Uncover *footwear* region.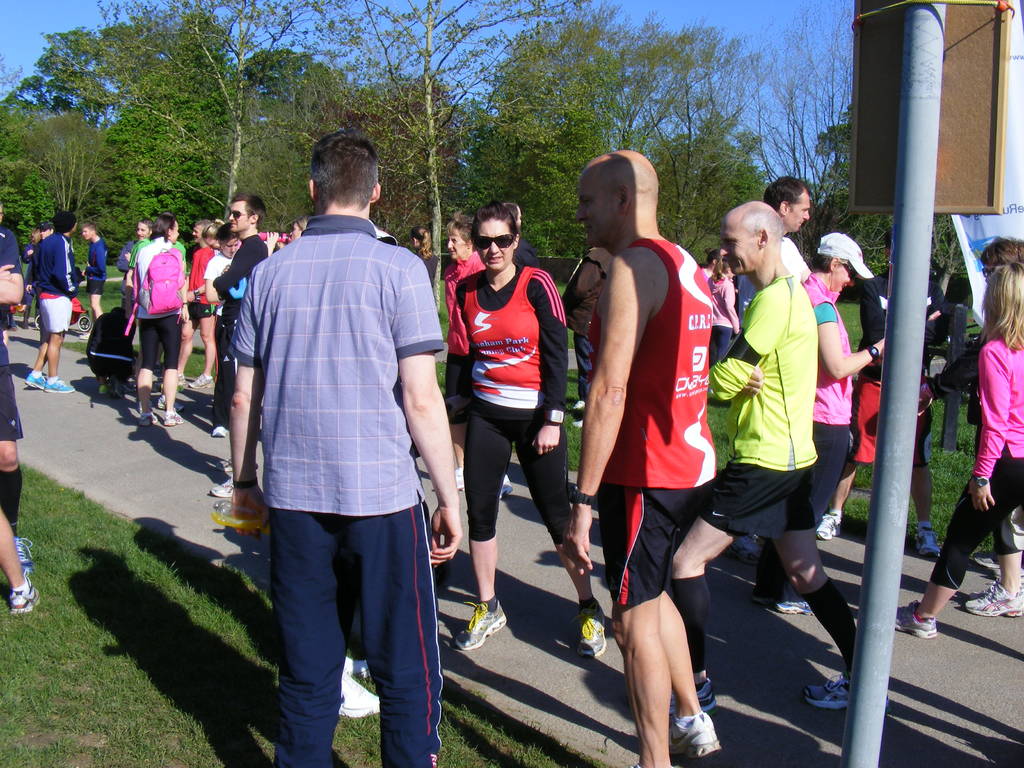
Uncovered: 671:709:724:761.
